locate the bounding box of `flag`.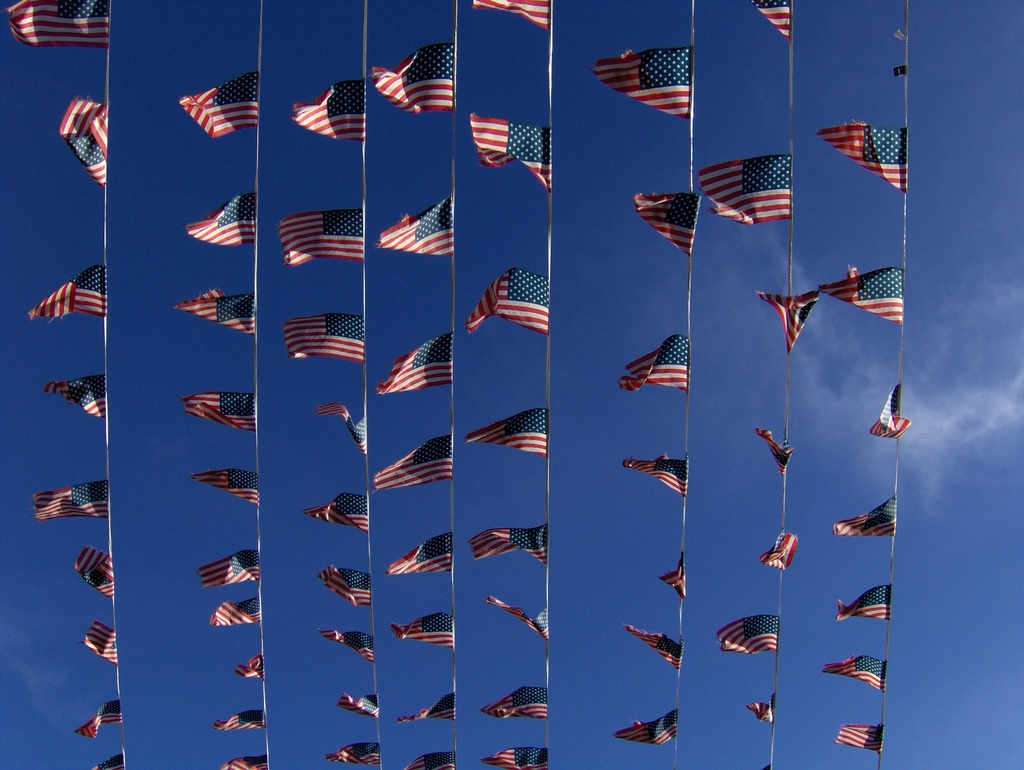
Bounding box: rect(465, 517, 550, 569).
